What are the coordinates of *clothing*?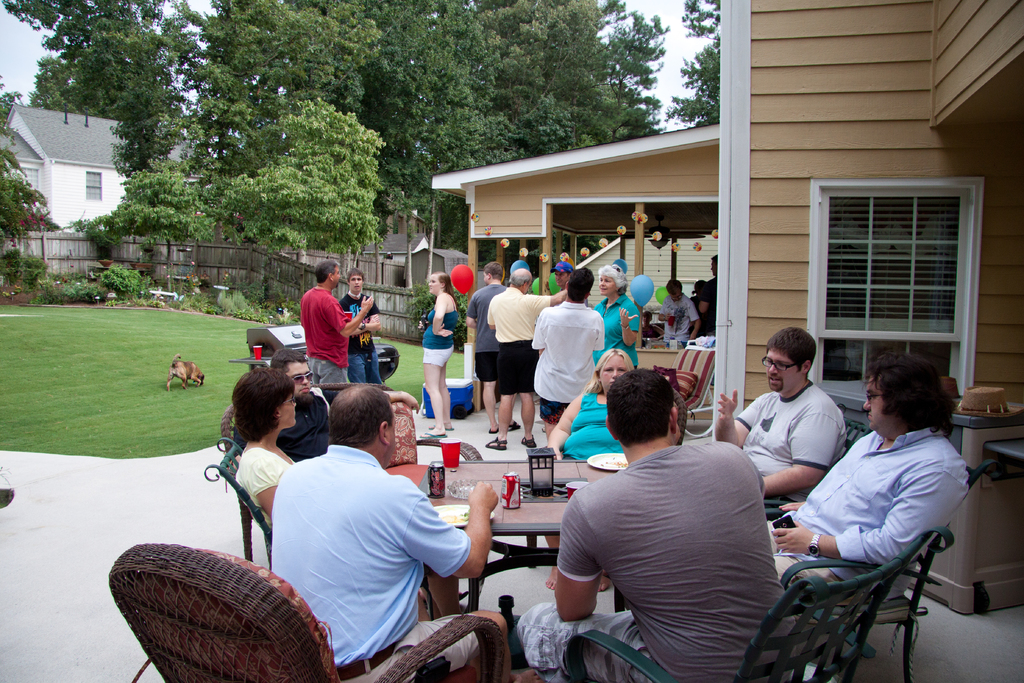
<region>521, 431, 794, 682</region>.
